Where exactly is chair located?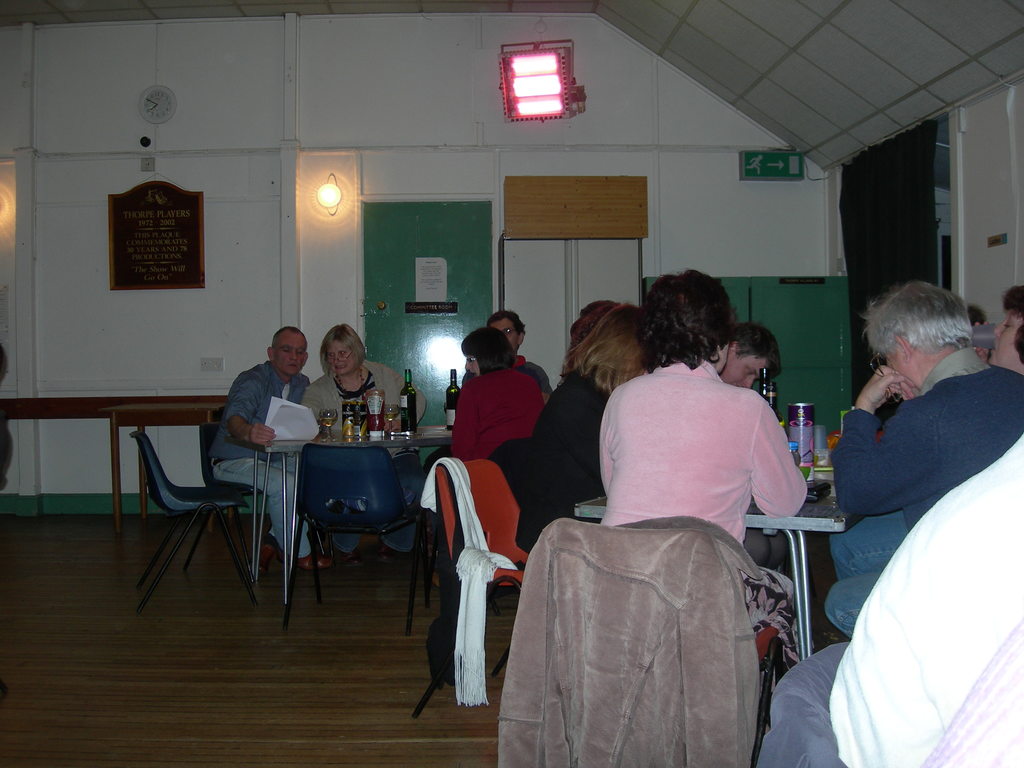
Its bounding box is (left=181, top=427, right=326, bottom=579).
